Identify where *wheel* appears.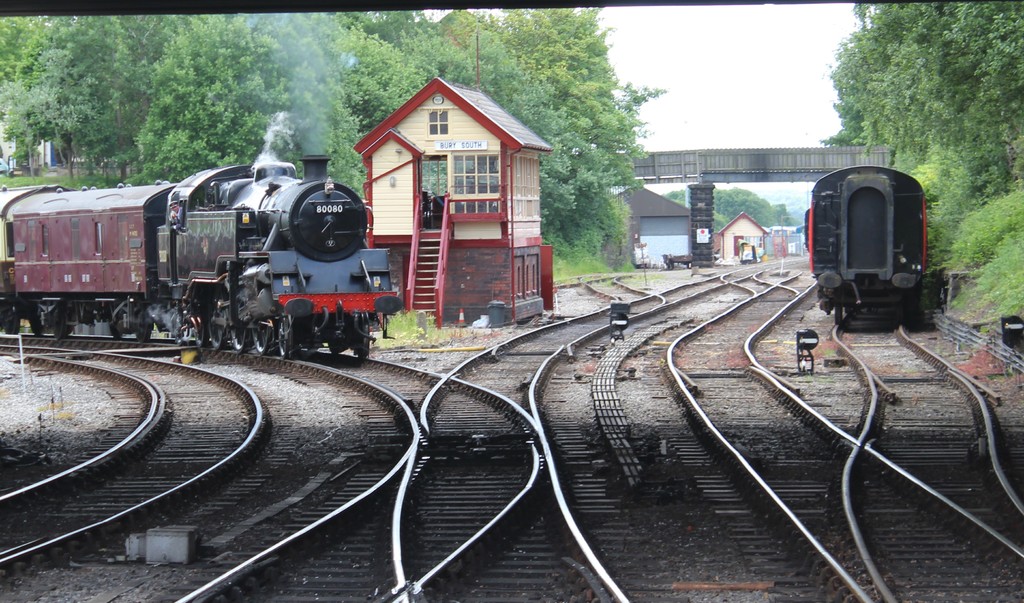
Appears at (left=3, top=305, right=20, bottom=334).
